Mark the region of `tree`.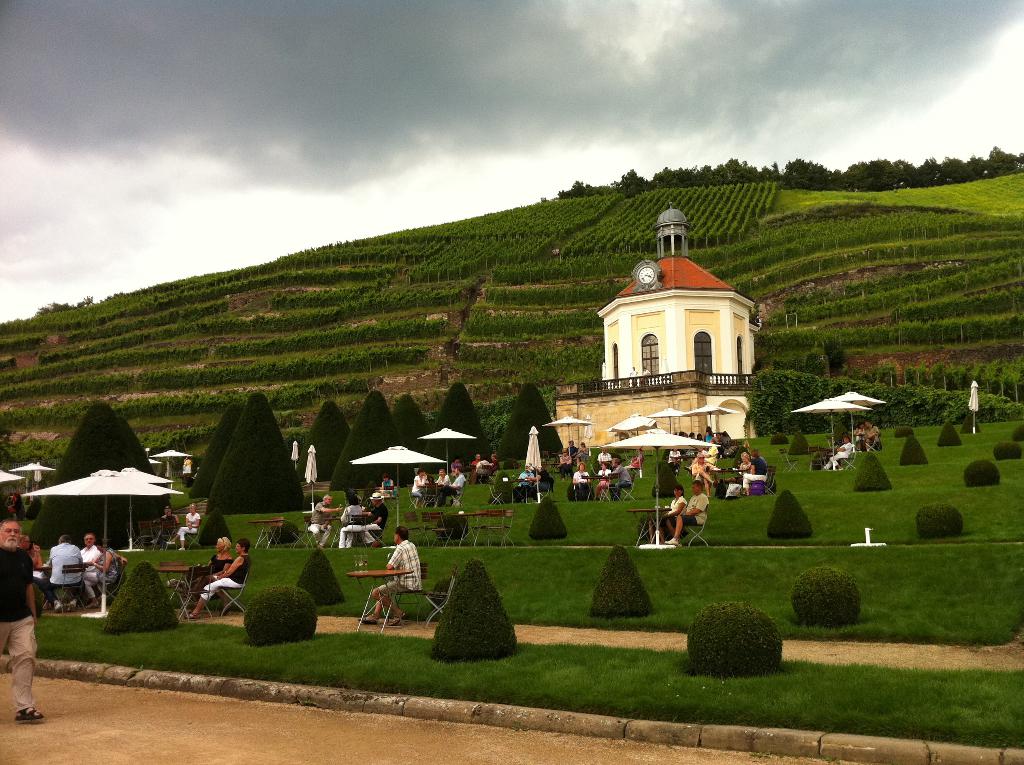
Region: [x1=739, y1=366, x2=1023, y2=440].
